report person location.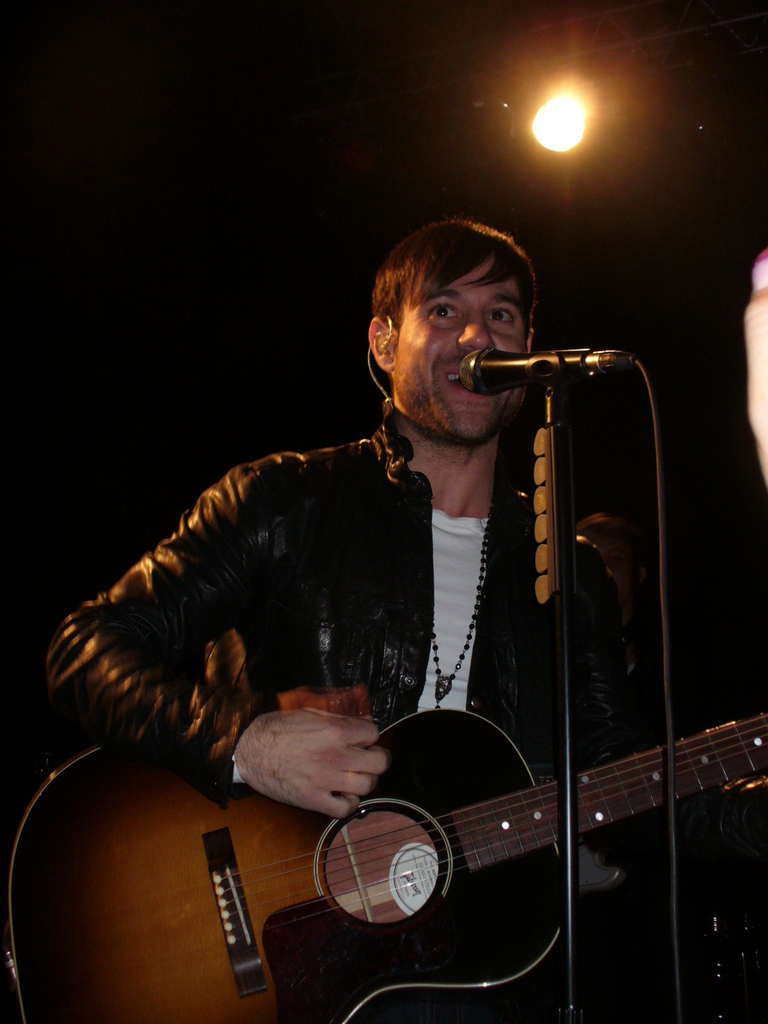
Report: region(157, 190, 727, 1015).
